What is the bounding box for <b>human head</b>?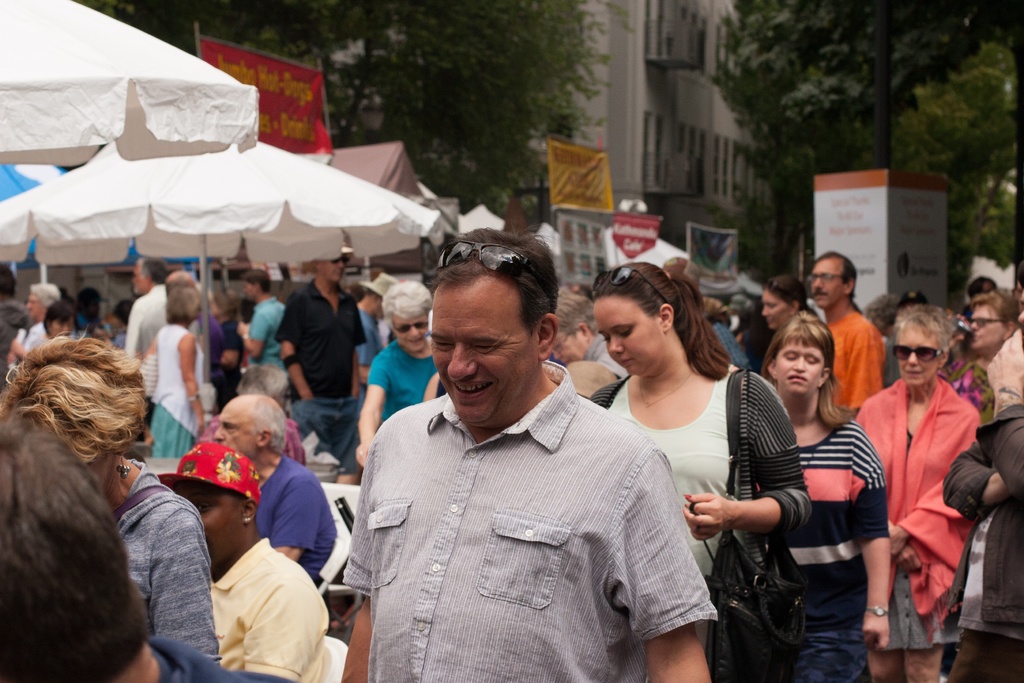
region(965, 293, 1022, 352).
